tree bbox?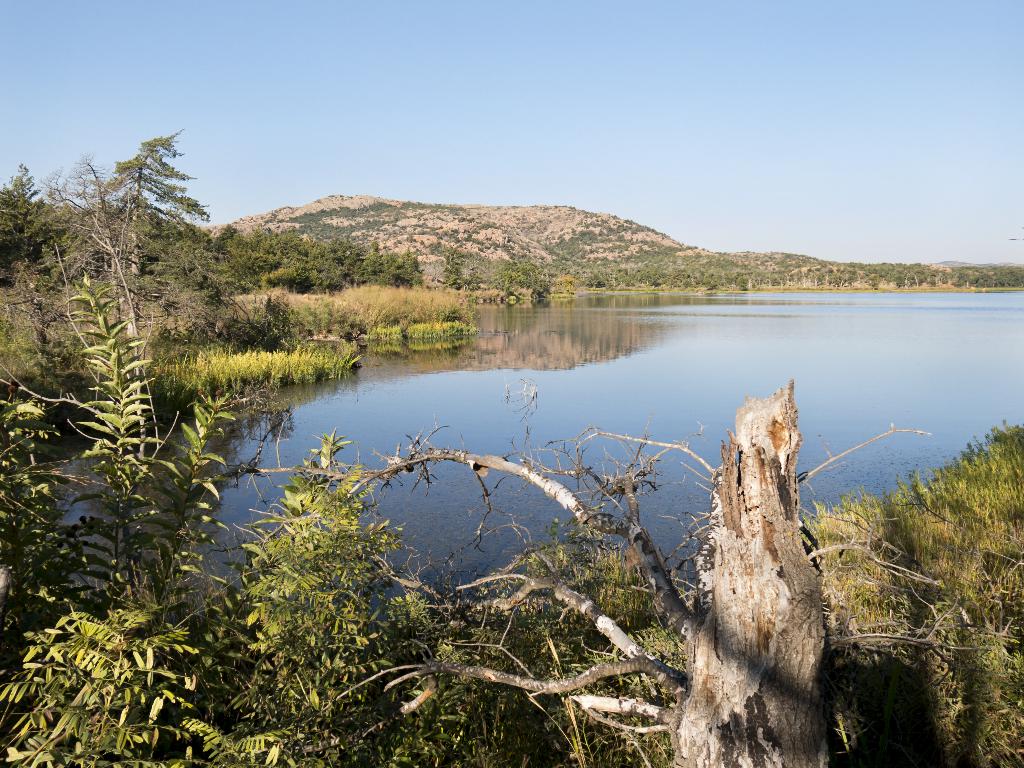
(441,248,462,292)
